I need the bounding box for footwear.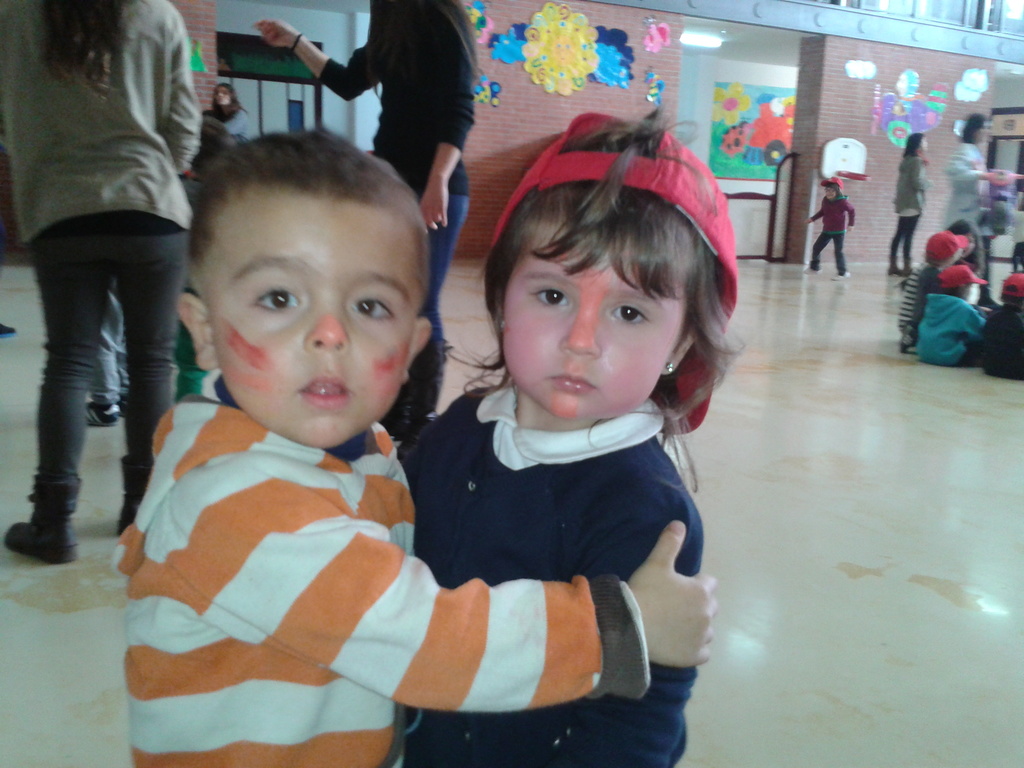
Here it is: 394 355 439 460.
